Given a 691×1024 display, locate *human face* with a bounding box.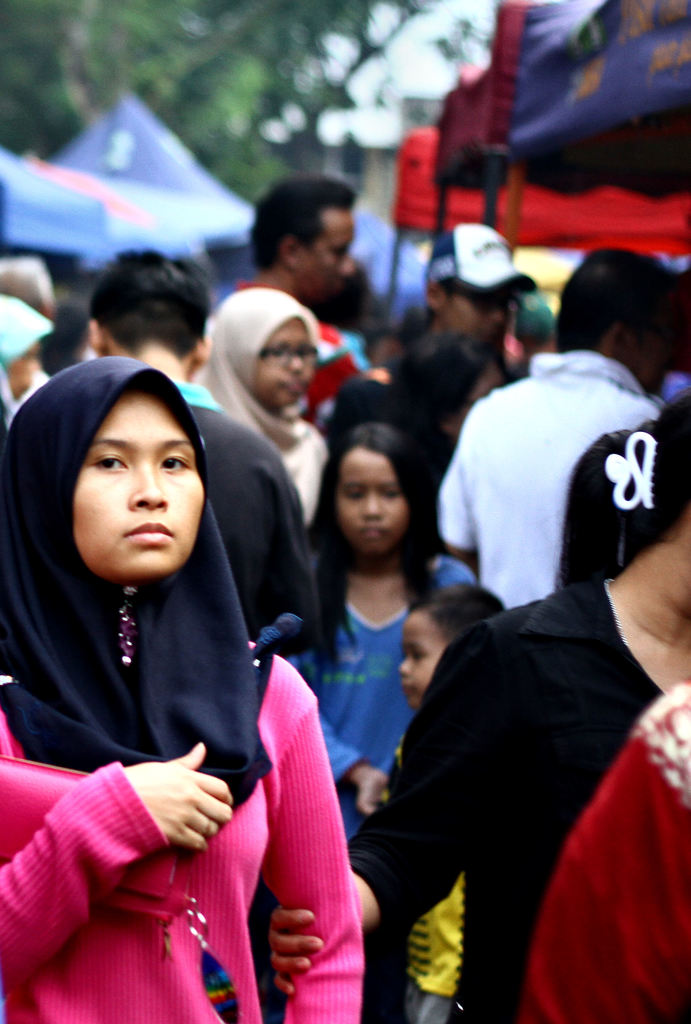
Located: left=446, top=289, right=505, bottom=345.
